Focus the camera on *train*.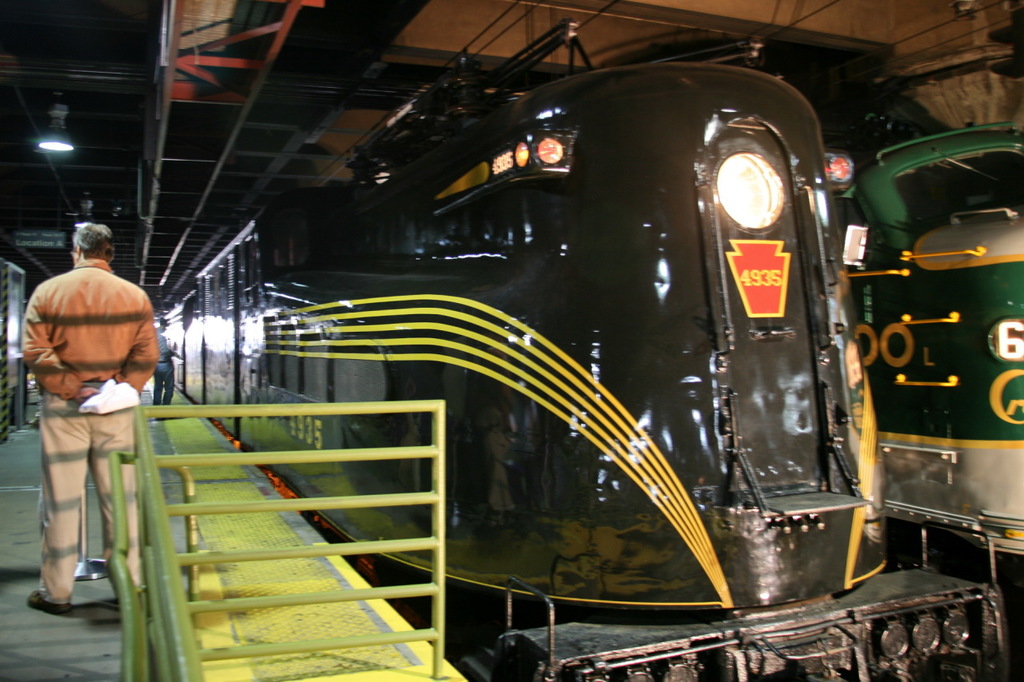
Focus region: [842, 130, 1023, 568].
